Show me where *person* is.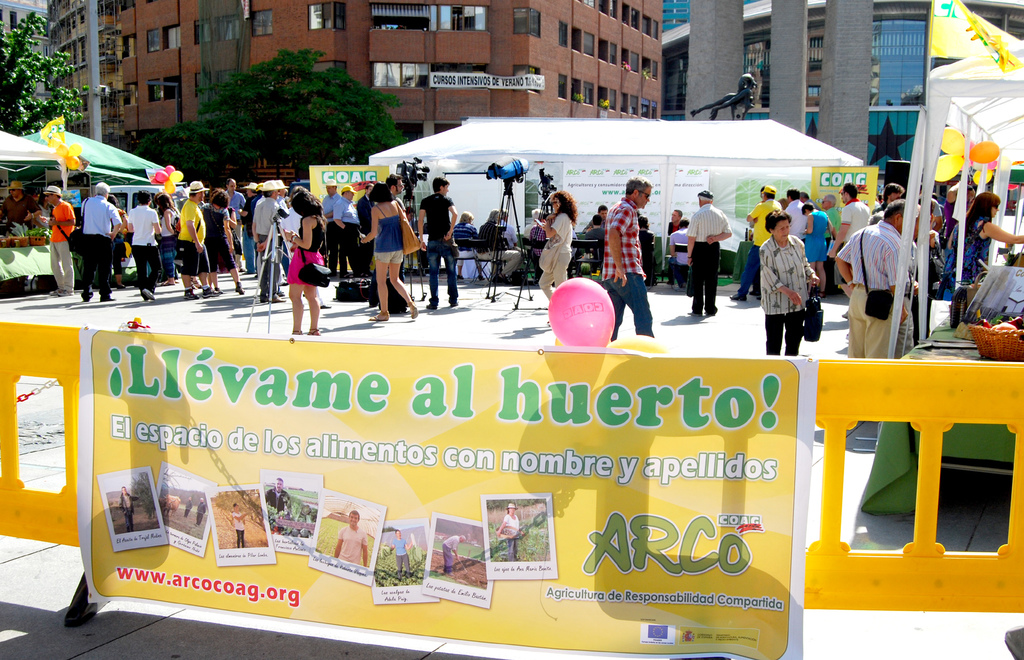
*person* is at <bbox>600, 178, 657, 340</bbox>.
